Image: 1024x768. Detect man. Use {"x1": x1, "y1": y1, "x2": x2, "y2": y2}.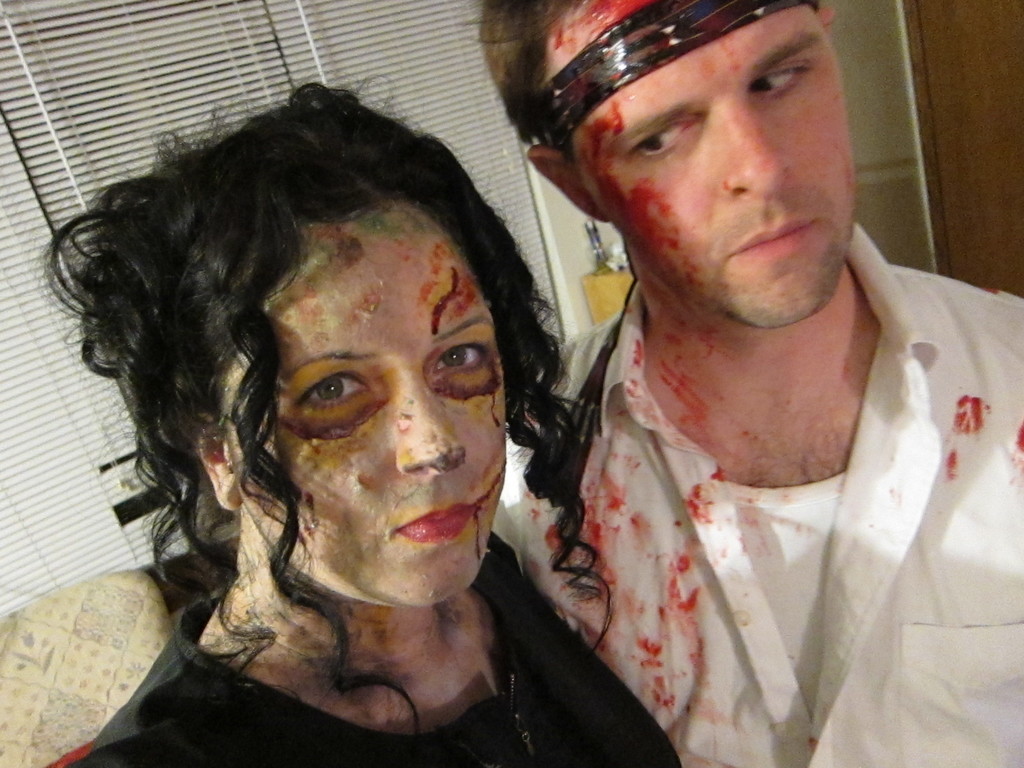
{"x1": 454, "y1": 0, "x2": 1023, "y2": 756}.
